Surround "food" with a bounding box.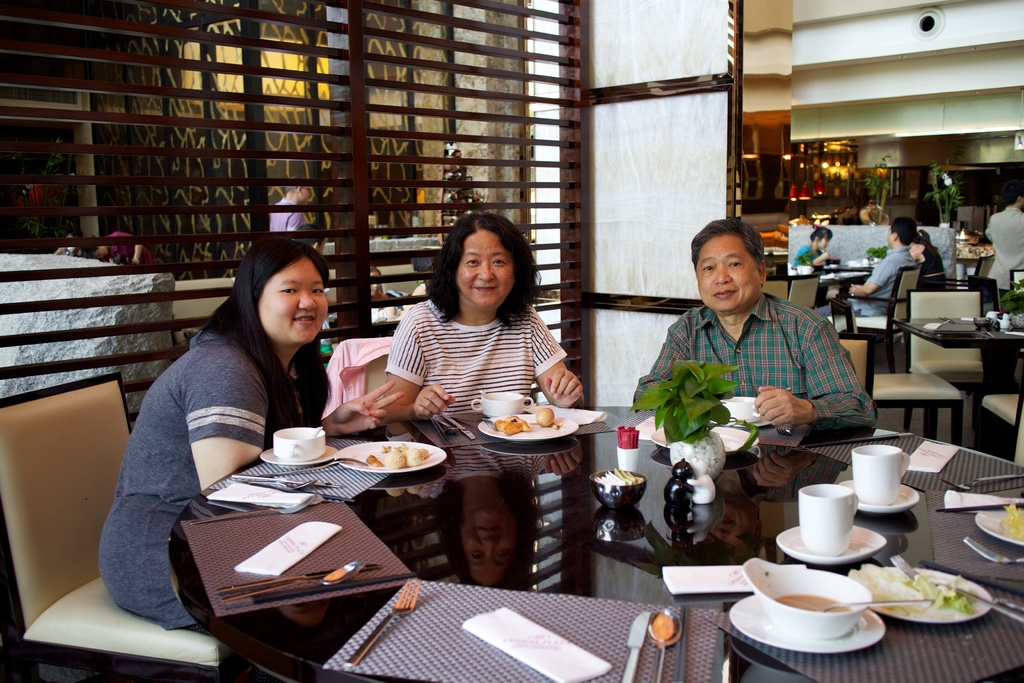
[999, 502, 1023, 542].
